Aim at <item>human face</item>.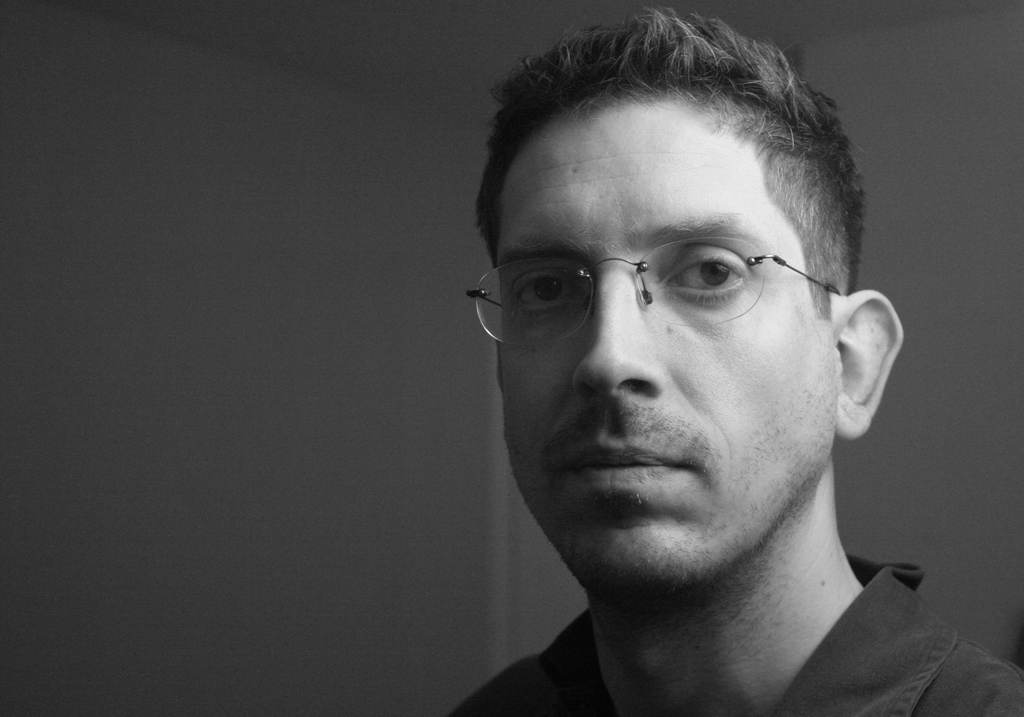
Aimed at (488,100,834,588).
